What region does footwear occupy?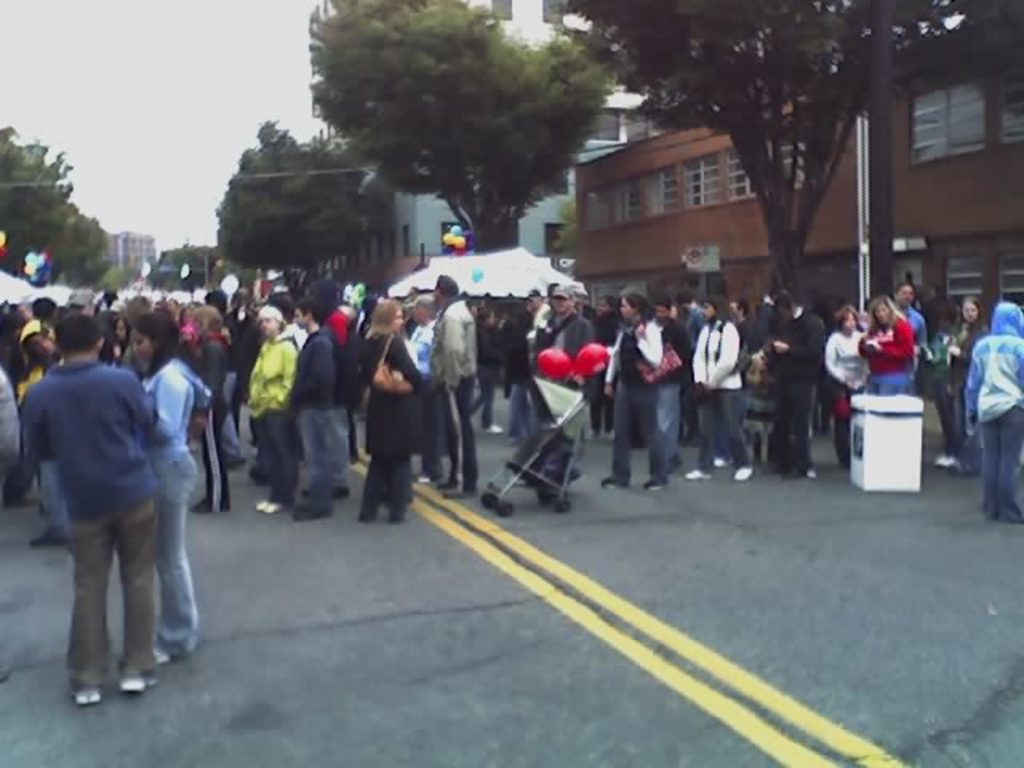
[146,646,186,669].
